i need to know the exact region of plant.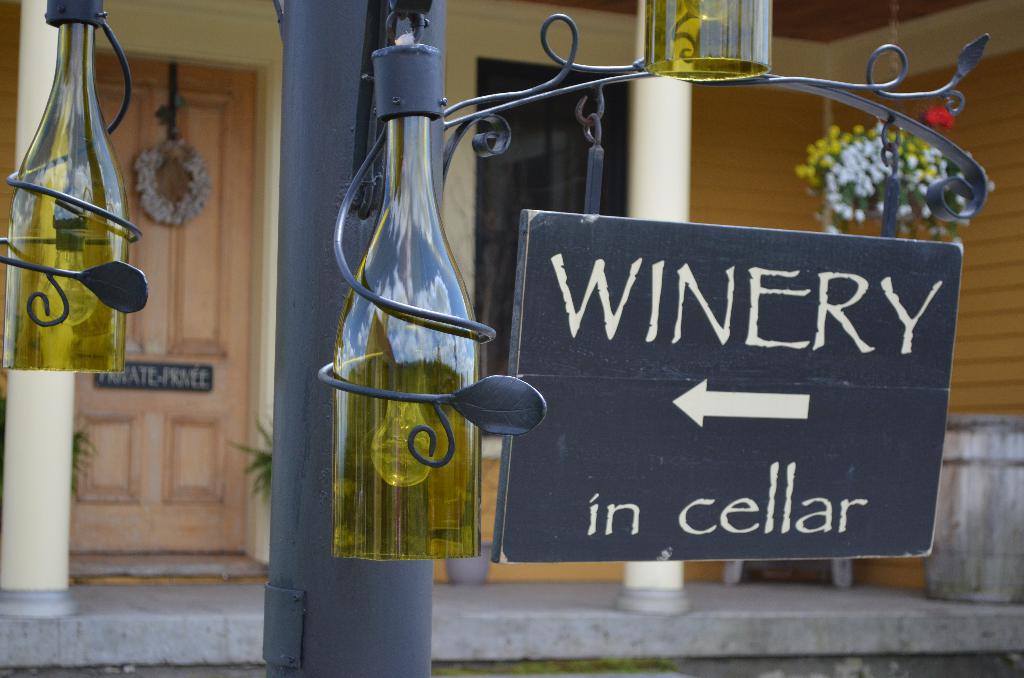
Region: 68 430 104 506.
